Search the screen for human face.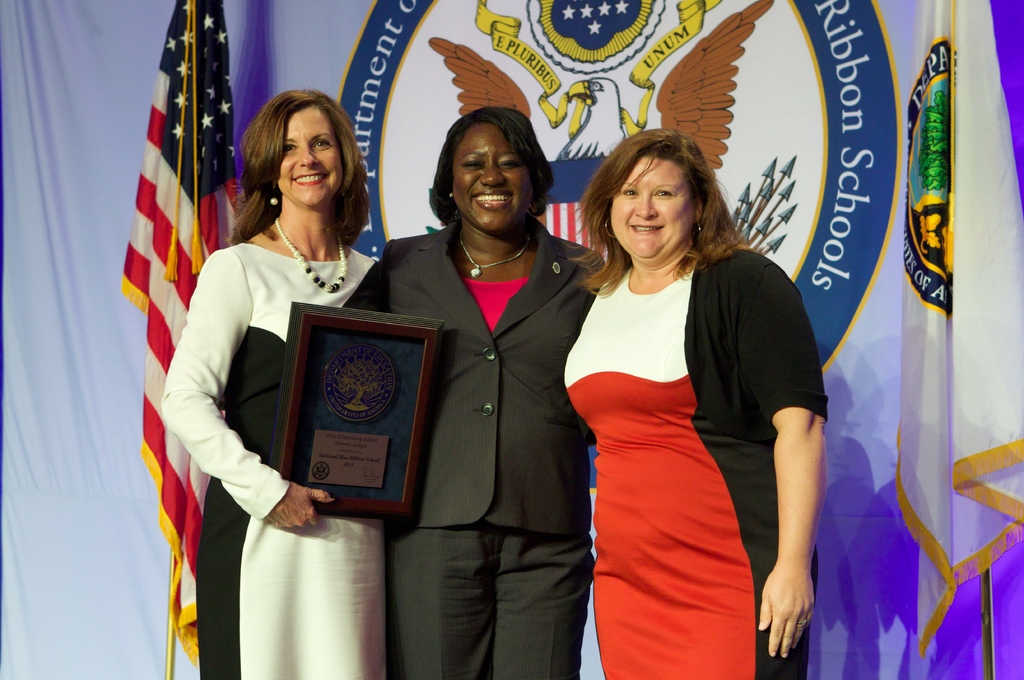
Found at {"left": 453, "top": 125, "right": 530, "bottom": 232}.
